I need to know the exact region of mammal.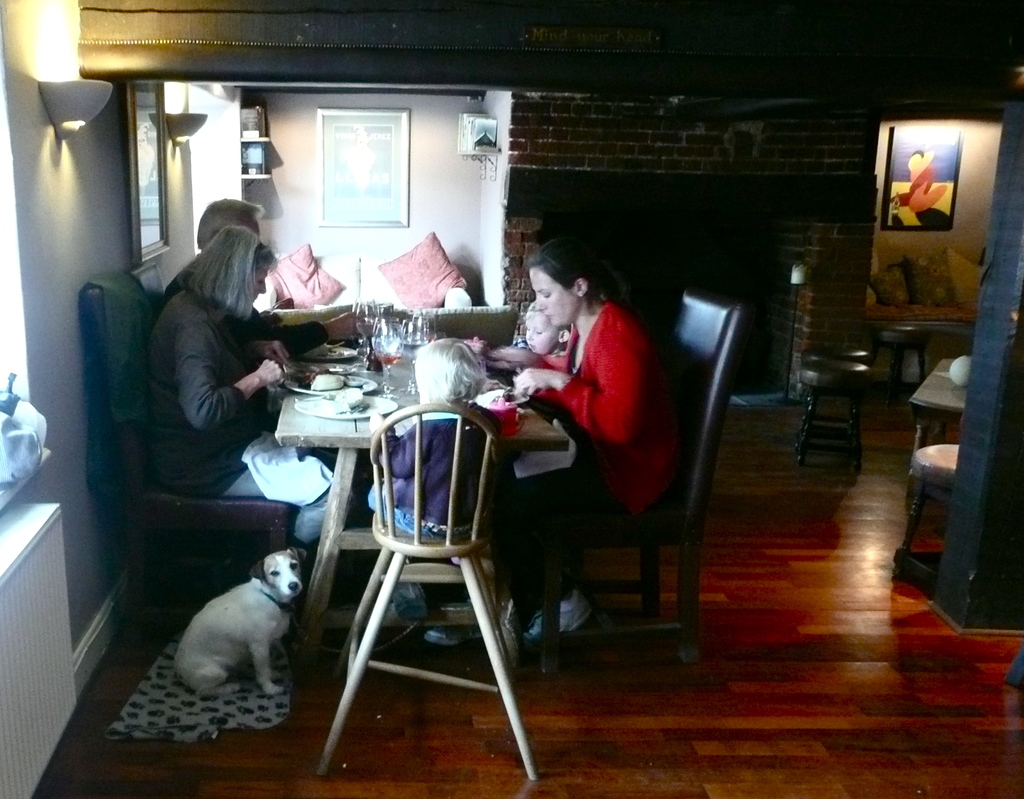
Region: l=511, t=229, r=686, b=641.
